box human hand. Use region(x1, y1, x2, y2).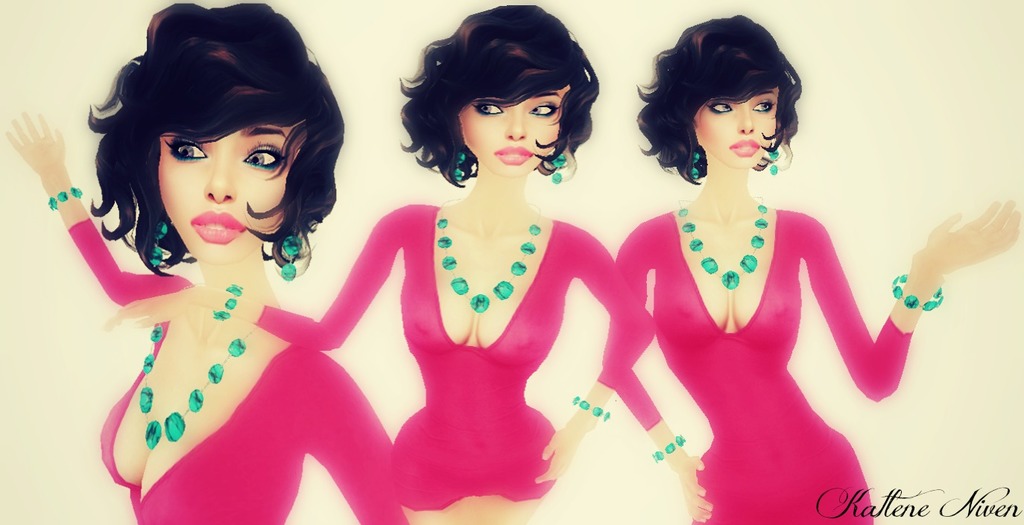
region(671, 449, 710, 522).
